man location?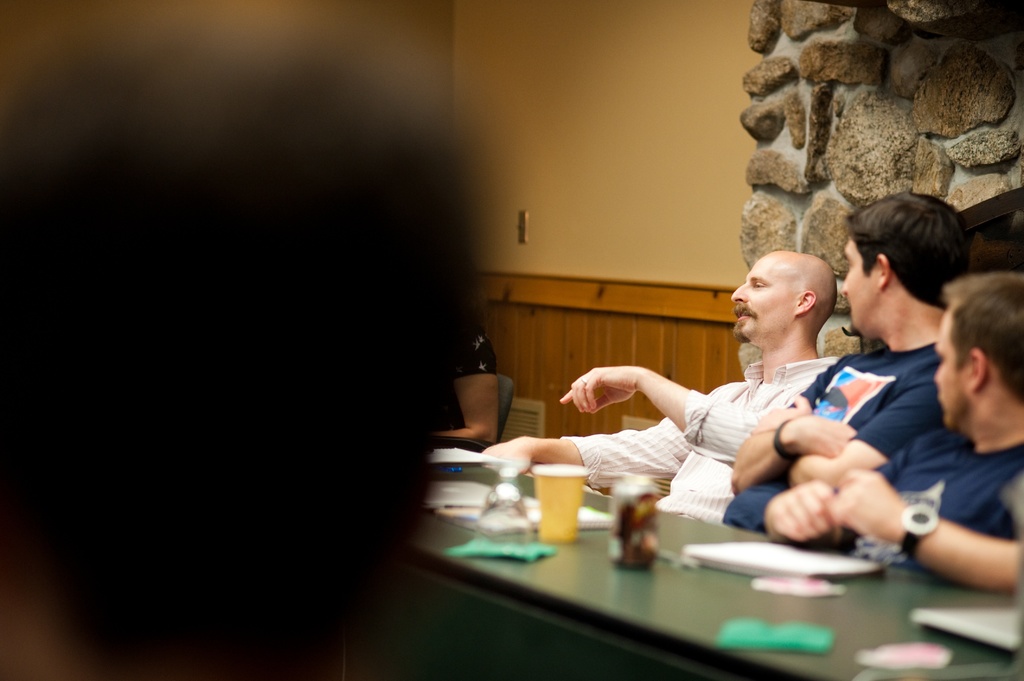
select_region(728, 268, 1023, 603)
